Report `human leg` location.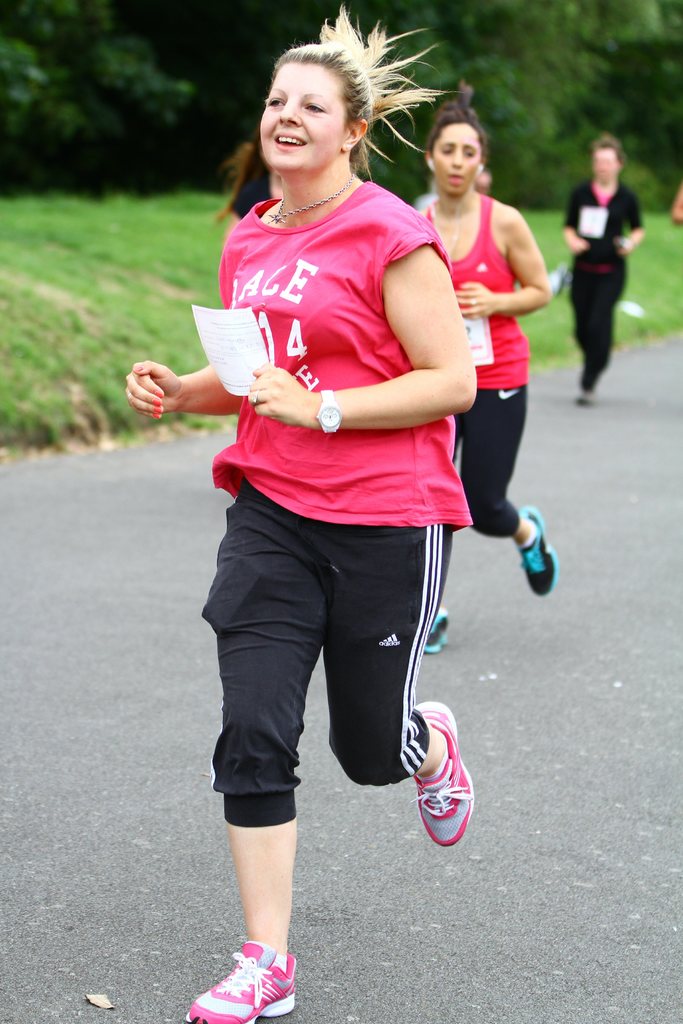
Report: l=568, t=269, r=597, b=353.
